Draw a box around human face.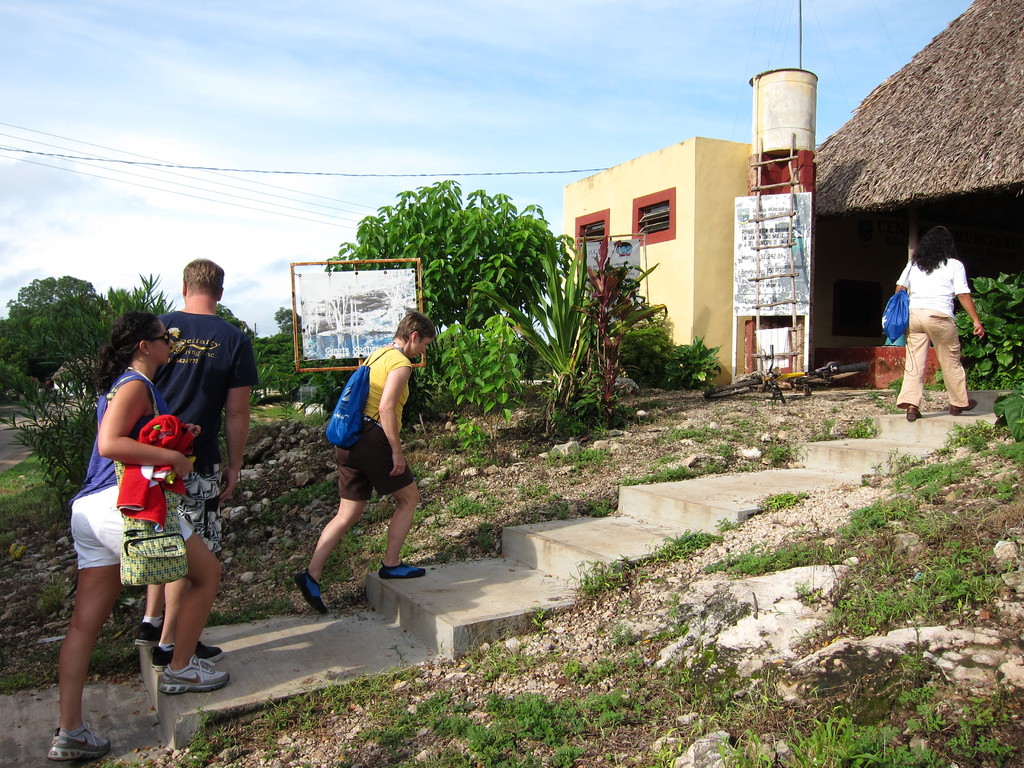
bbox=(149, 320, 174, 365).
